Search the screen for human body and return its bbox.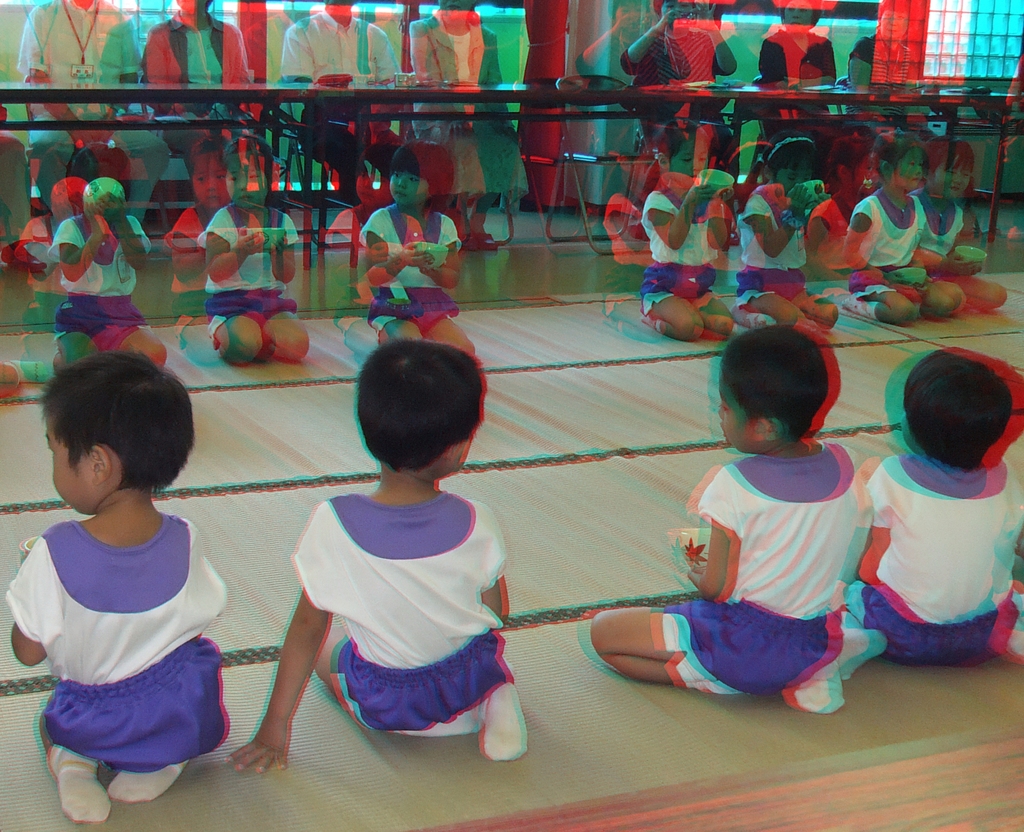
Found: x1=734 y1=126 x2=833 y2=330.
